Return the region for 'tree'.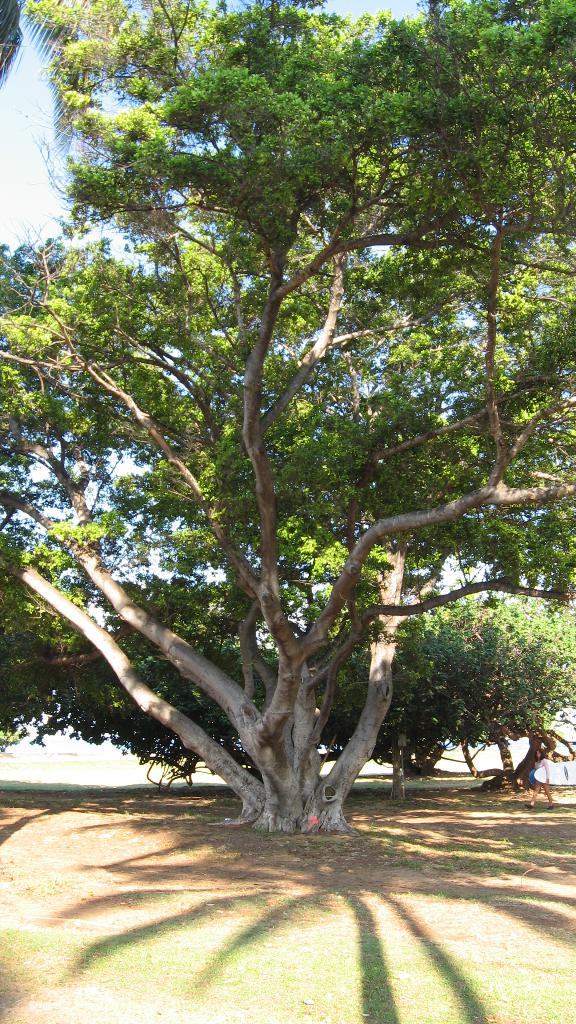
{"x1": 11, "y1": 15, "x2": 575, "y2": 828}.
